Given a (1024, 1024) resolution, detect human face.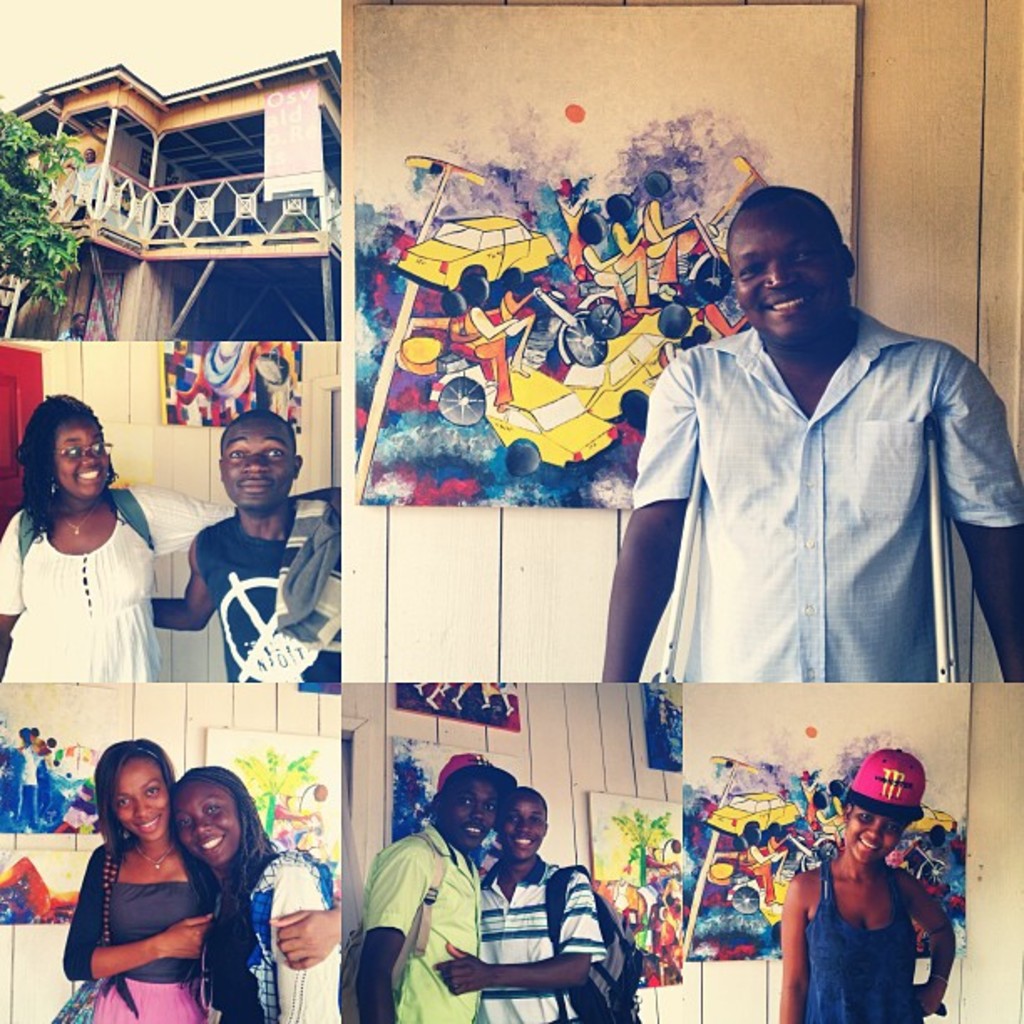
<bbox>445, 775, 499, 853</bbox>.
